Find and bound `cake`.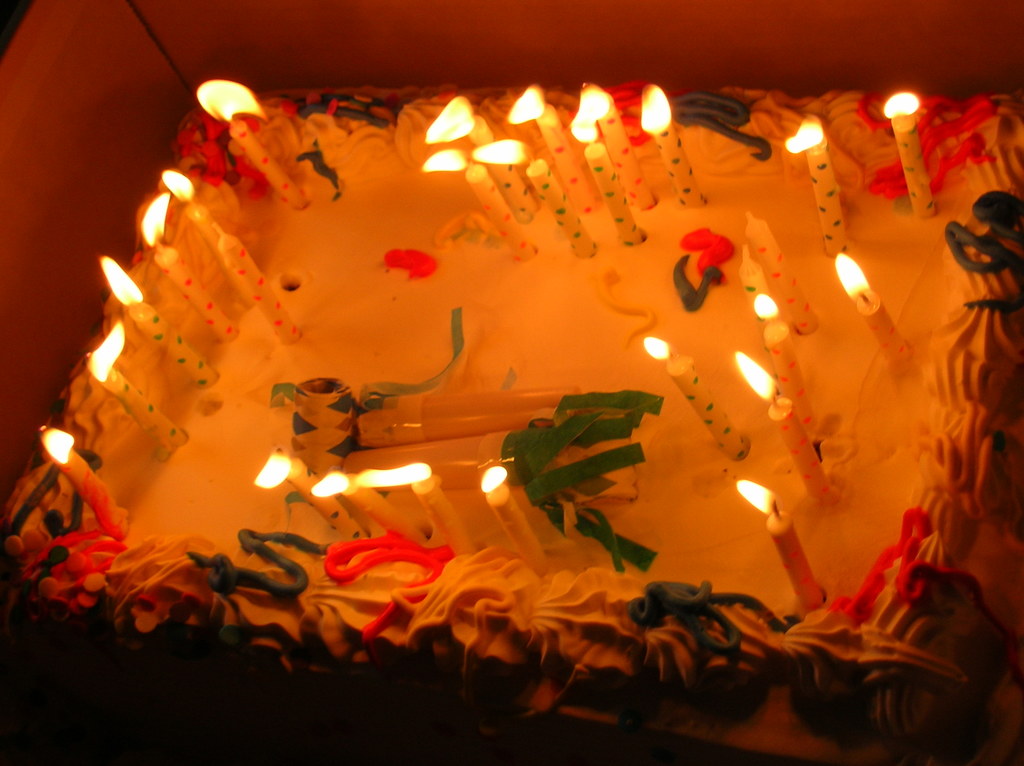
Bound: bbox=[0, 81, 1023, 762].
